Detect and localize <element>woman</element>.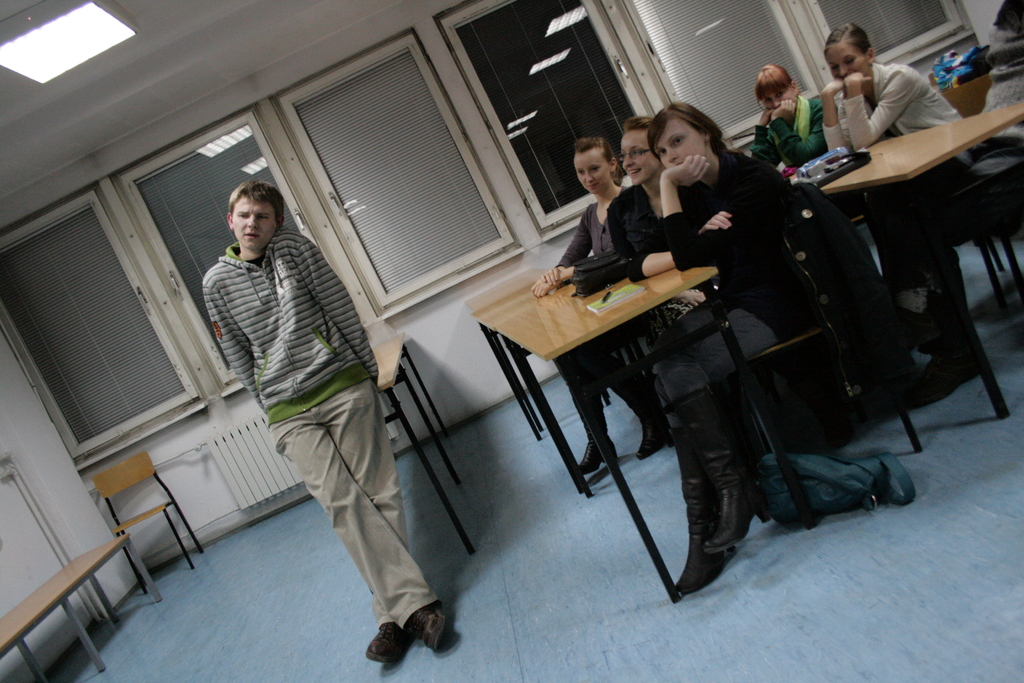
Localized at BBox(529, 142, 630, 476).
